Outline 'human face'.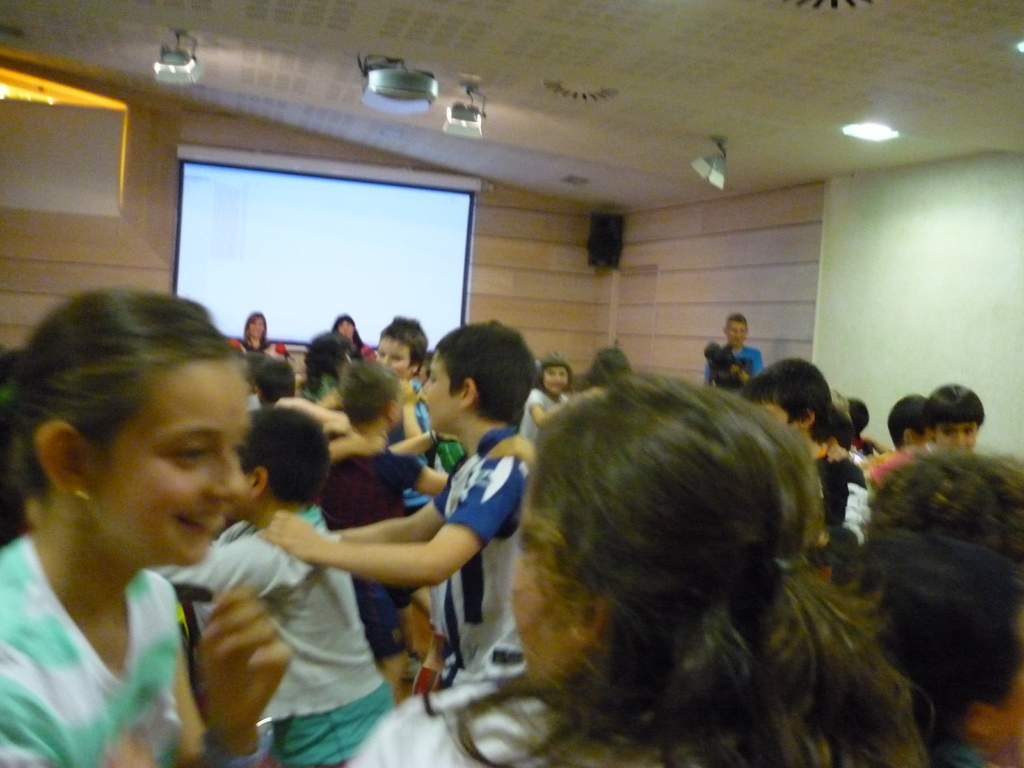
Outline: [x1=754, y1=403, x2=803, y2=433].
